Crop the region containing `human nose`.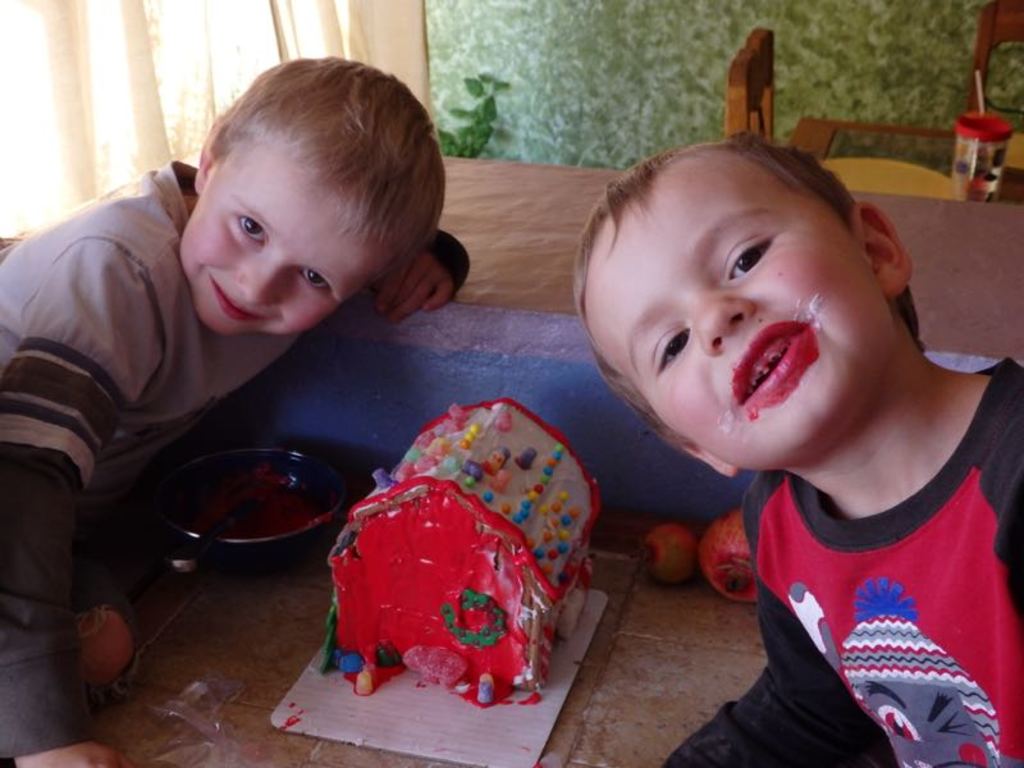
Crop region: locate(690, 291, 760, 356).
